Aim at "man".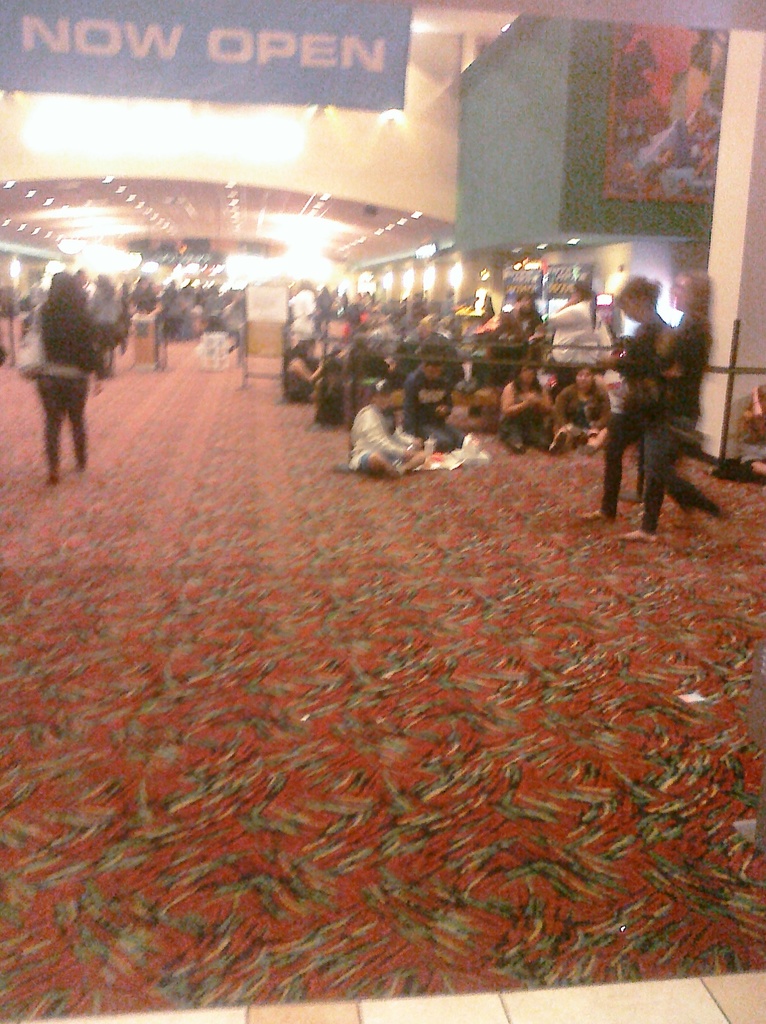
Aimed at Rect(400, 355, 468, 457).
